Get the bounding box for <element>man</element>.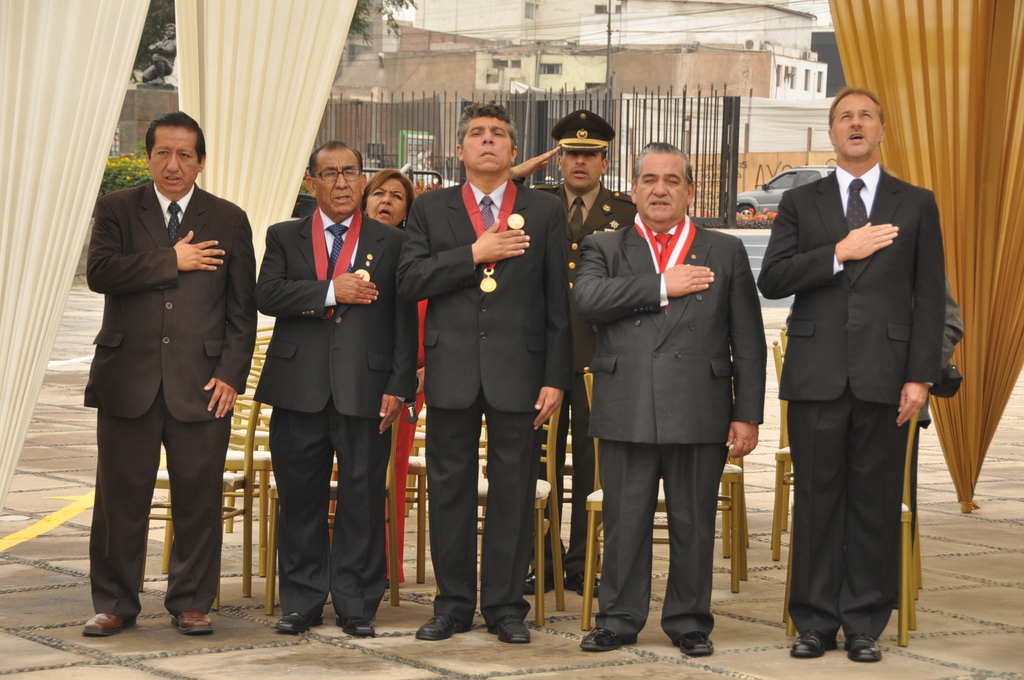
[x1=577, y1=140, x2=787, y2=635].
